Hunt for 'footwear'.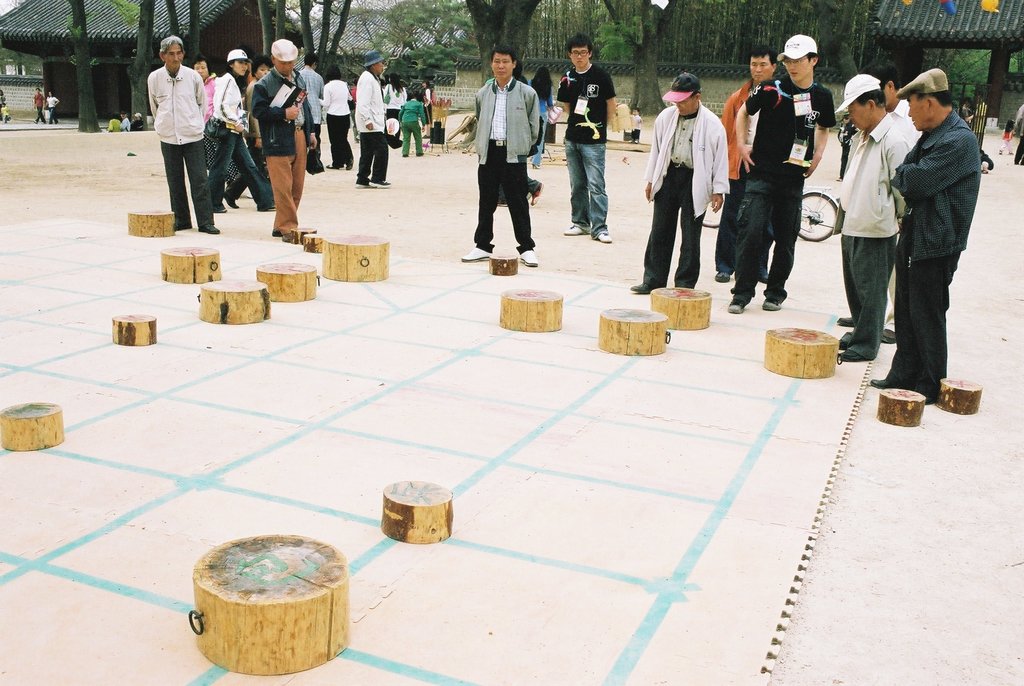
Hunted down at bbox=[628, 285, 654, 292].
